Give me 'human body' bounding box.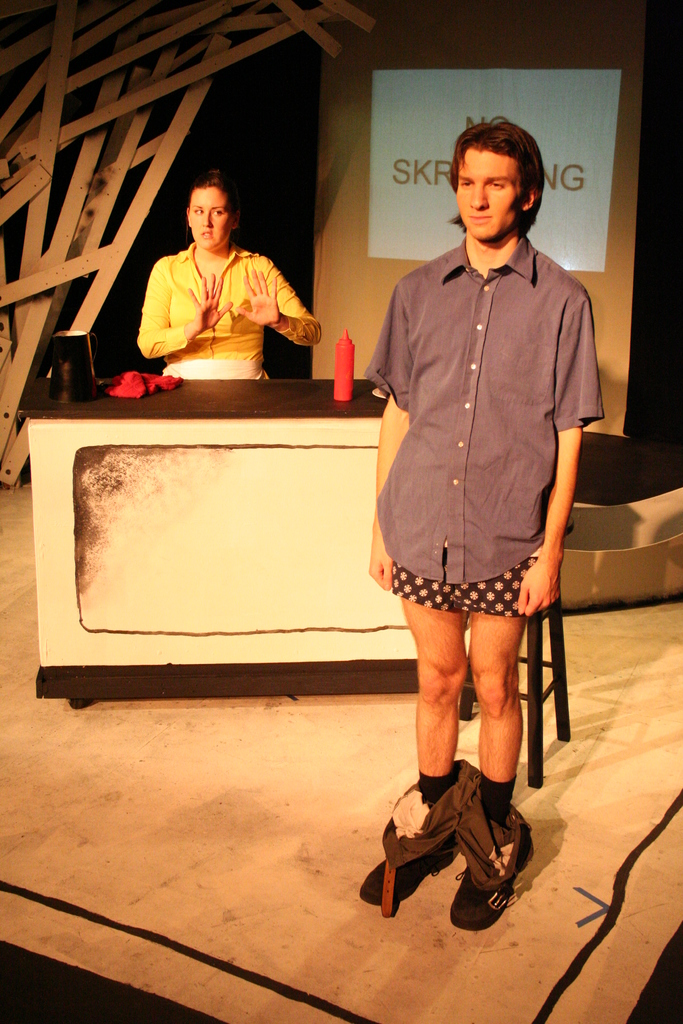
<region>374, 189, 564, 980</region>.
